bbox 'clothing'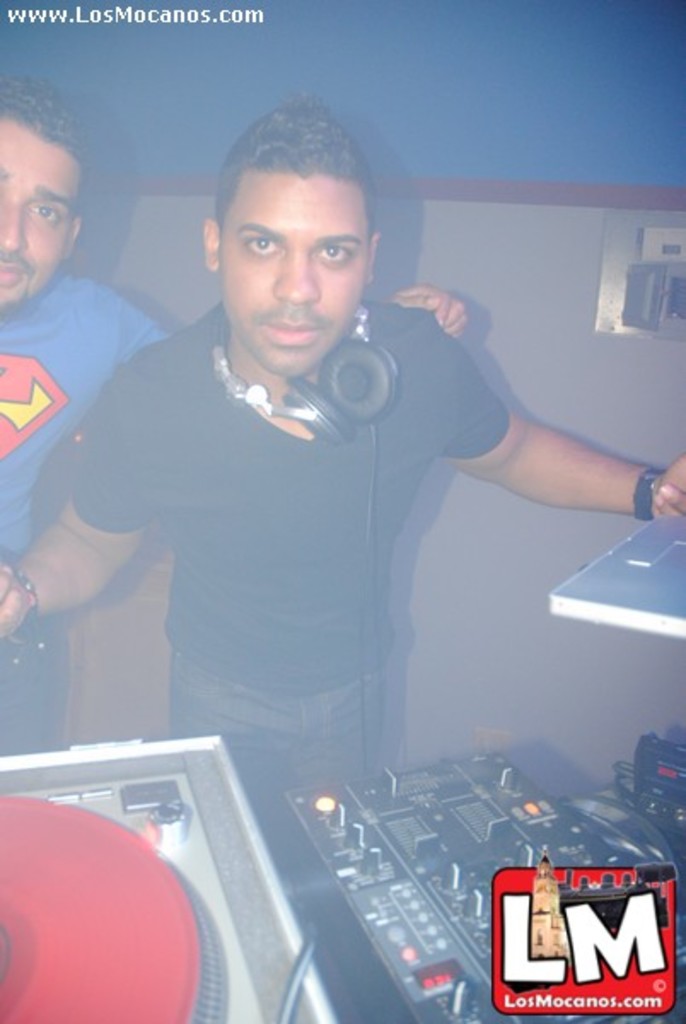
Rect(0, 275, 176, 754)
